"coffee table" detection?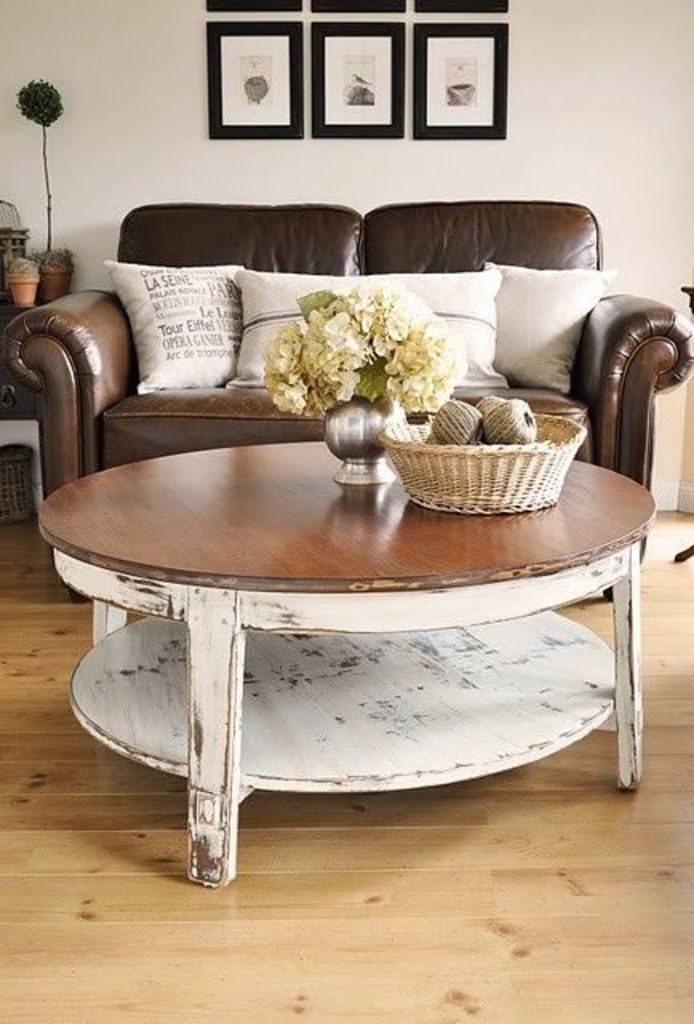
left=42, top=438, right=659, bottom=885
